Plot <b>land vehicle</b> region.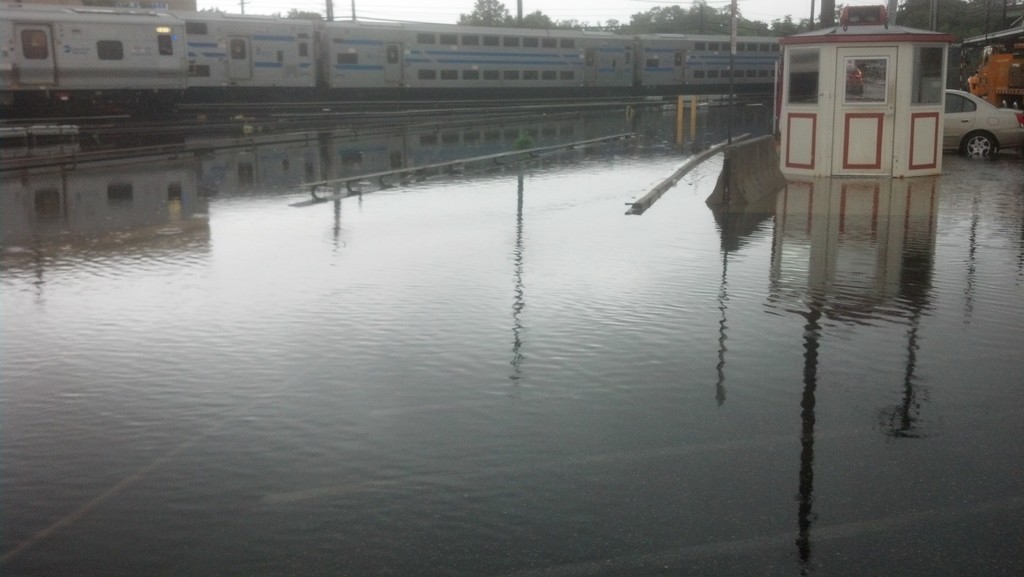
Plotted at crop(959, 39, 1023, 113).
